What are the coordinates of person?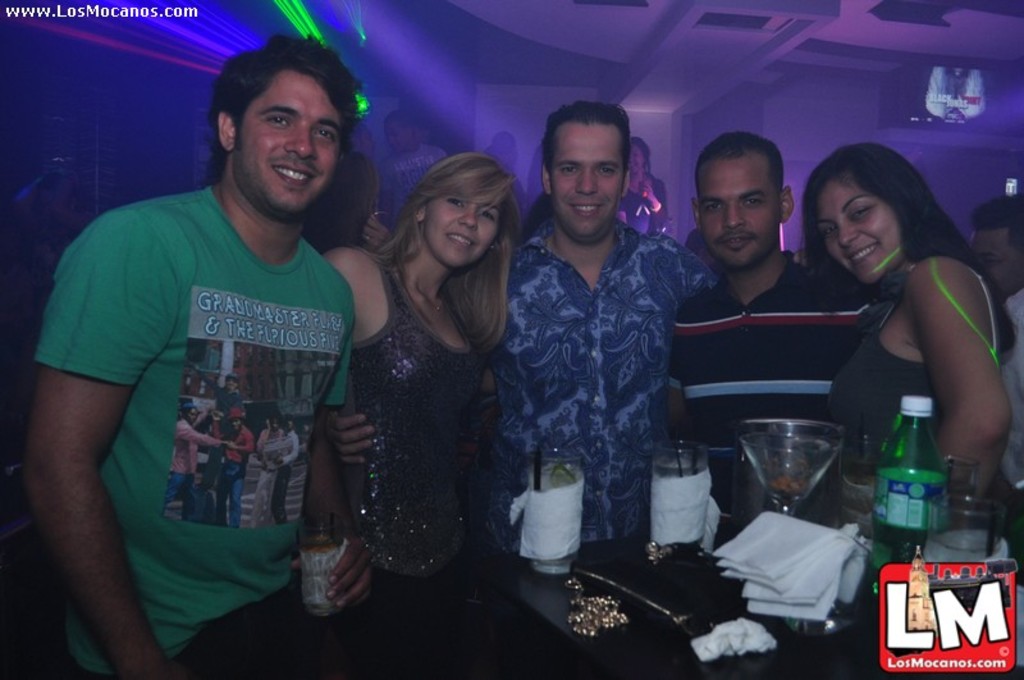
{"x1": 817, "y1": 128, "x2": 1002, "y2": 544}.
